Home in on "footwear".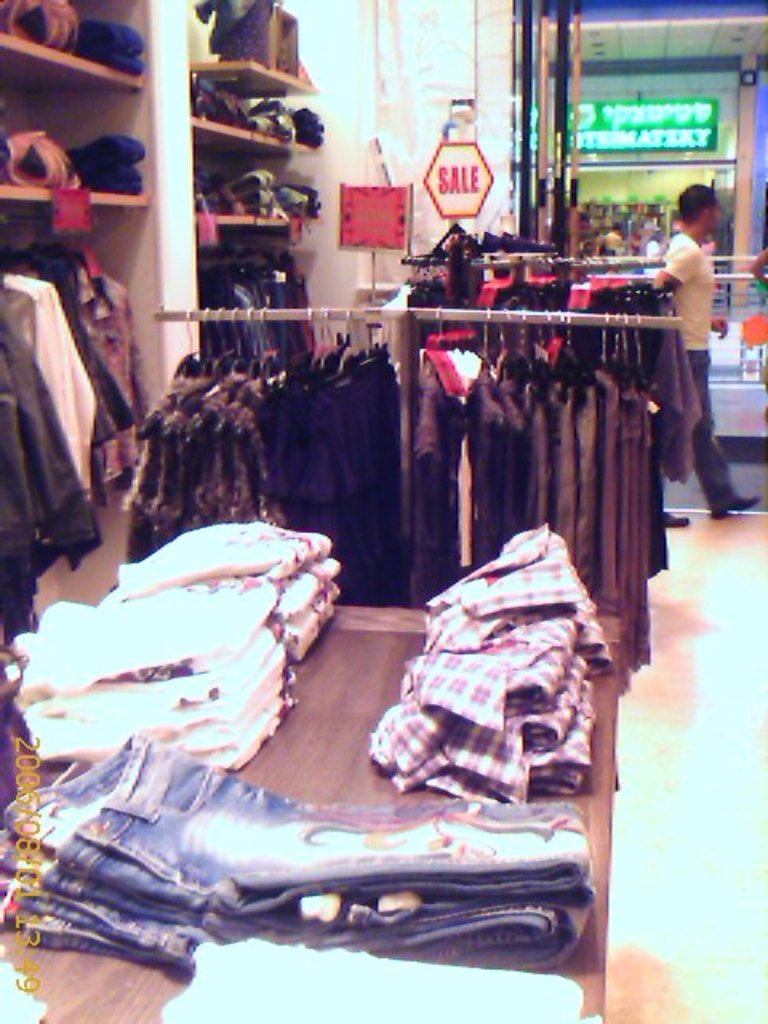
Homed in at box(715, 490, 758, 515).
